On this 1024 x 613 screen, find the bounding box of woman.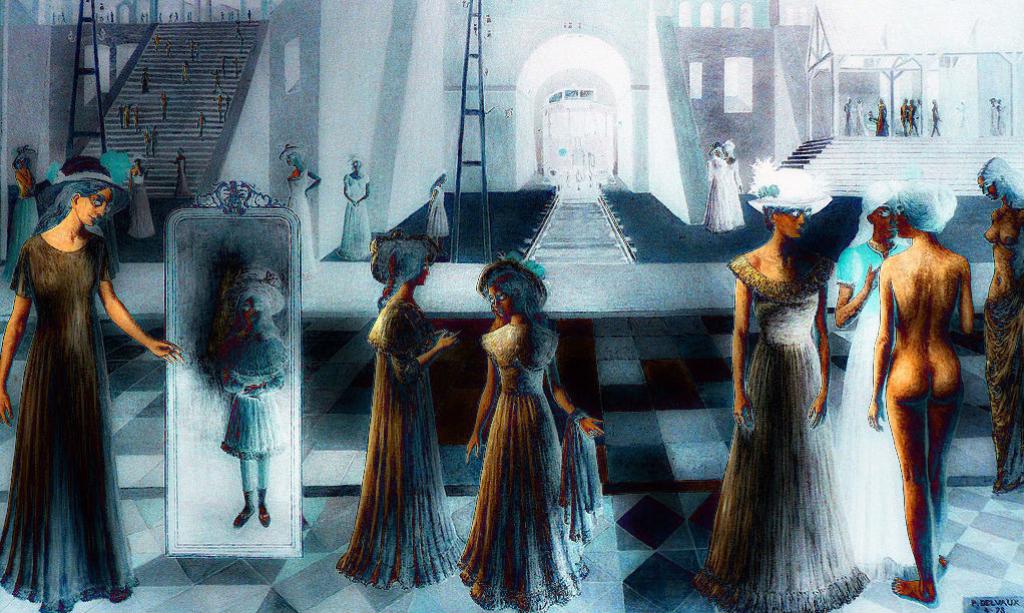
Bounding box: {"x1": 723, "y1": 144, "x2": 744, "y2": 231}.
